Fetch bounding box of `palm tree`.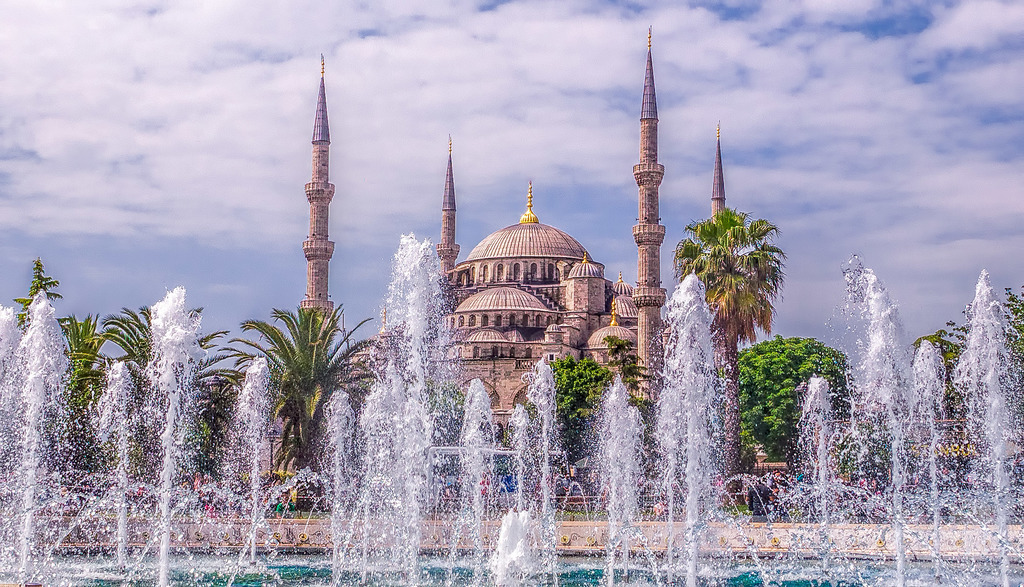
Bbox: region(246, 283, 344, 499).
